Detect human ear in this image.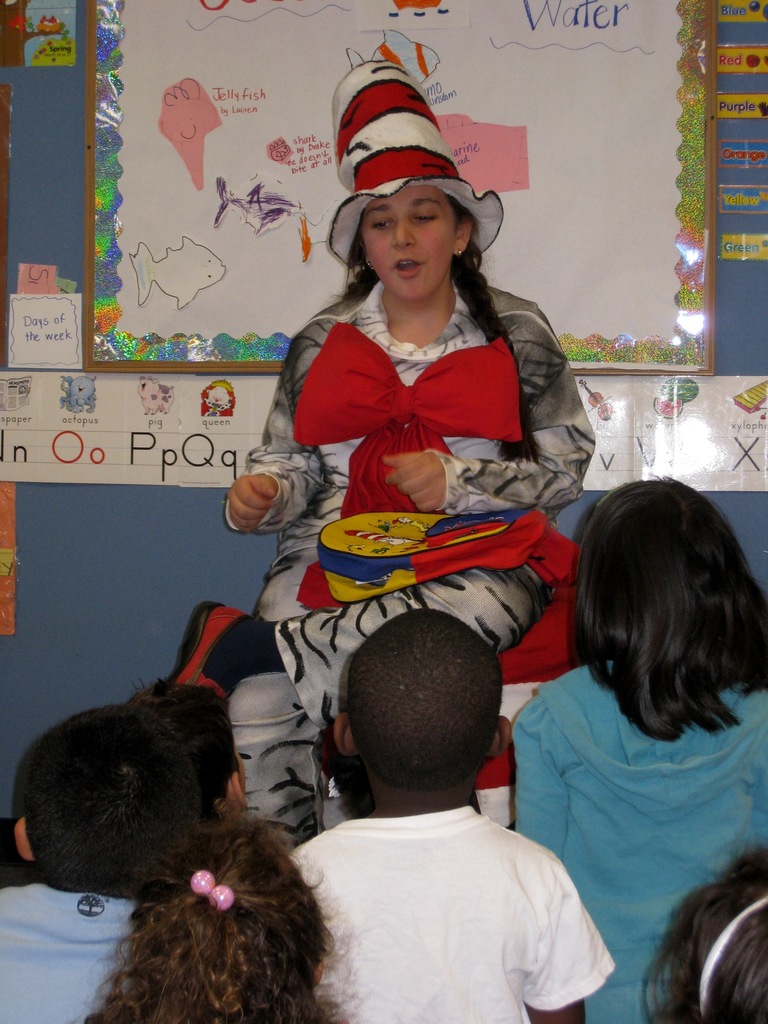
Detection: [453,220,470,258].
